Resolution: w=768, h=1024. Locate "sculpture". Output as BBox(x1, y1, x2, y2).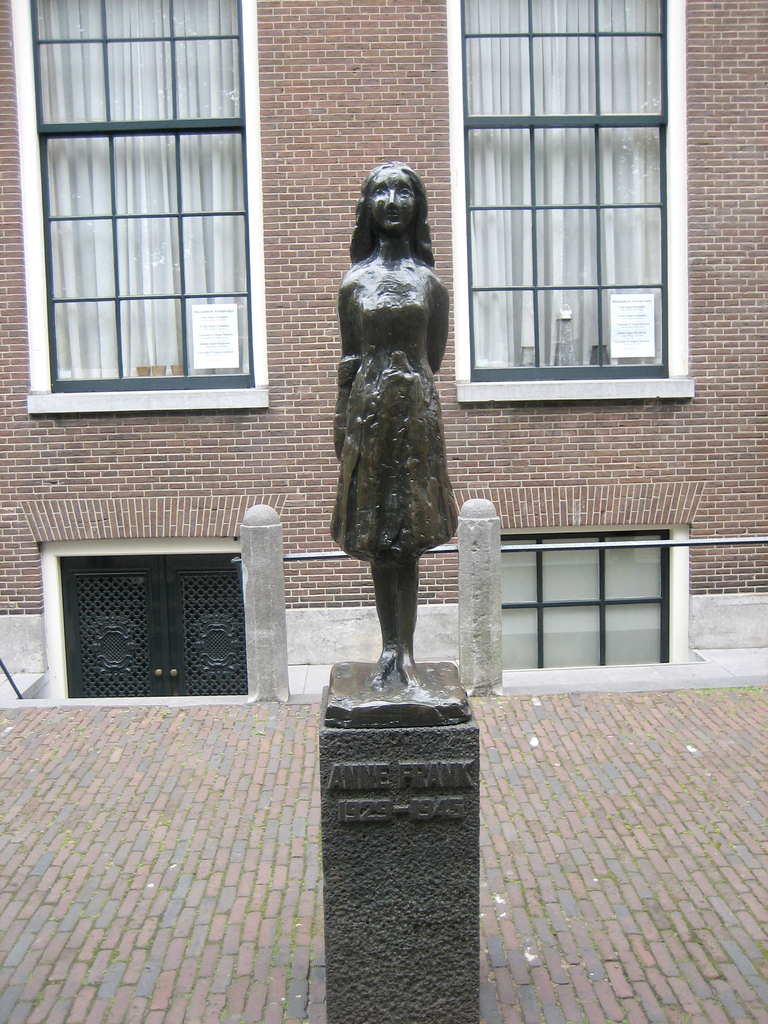
BBox(319, 146, 472, 664).
